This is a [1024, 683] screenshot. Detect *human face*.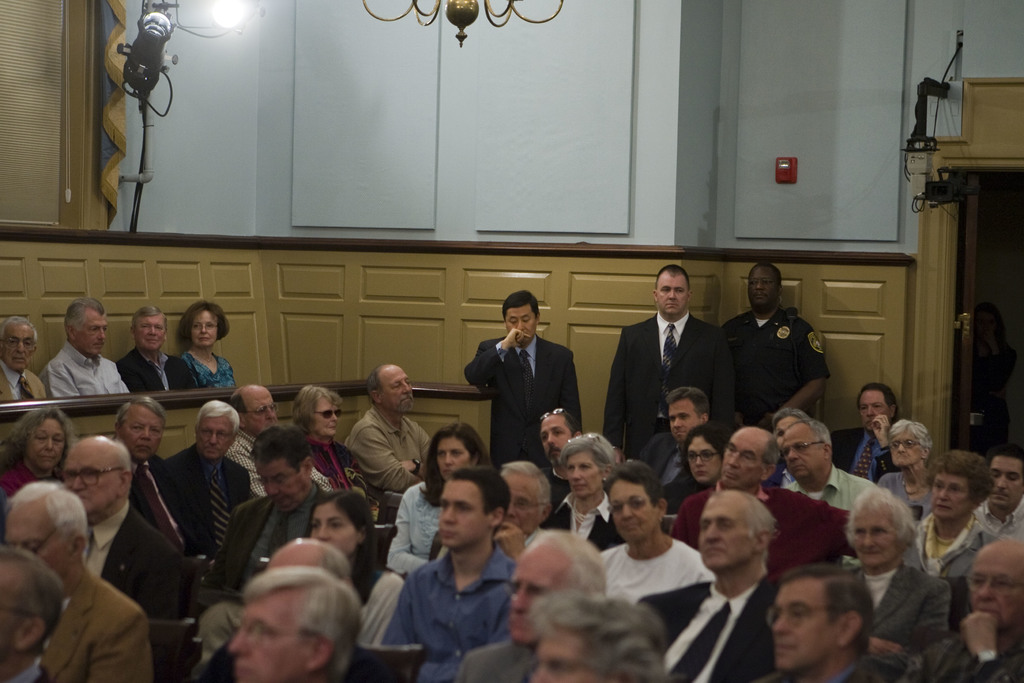
<bbox>4, 331, 37, 365</bbox>.
